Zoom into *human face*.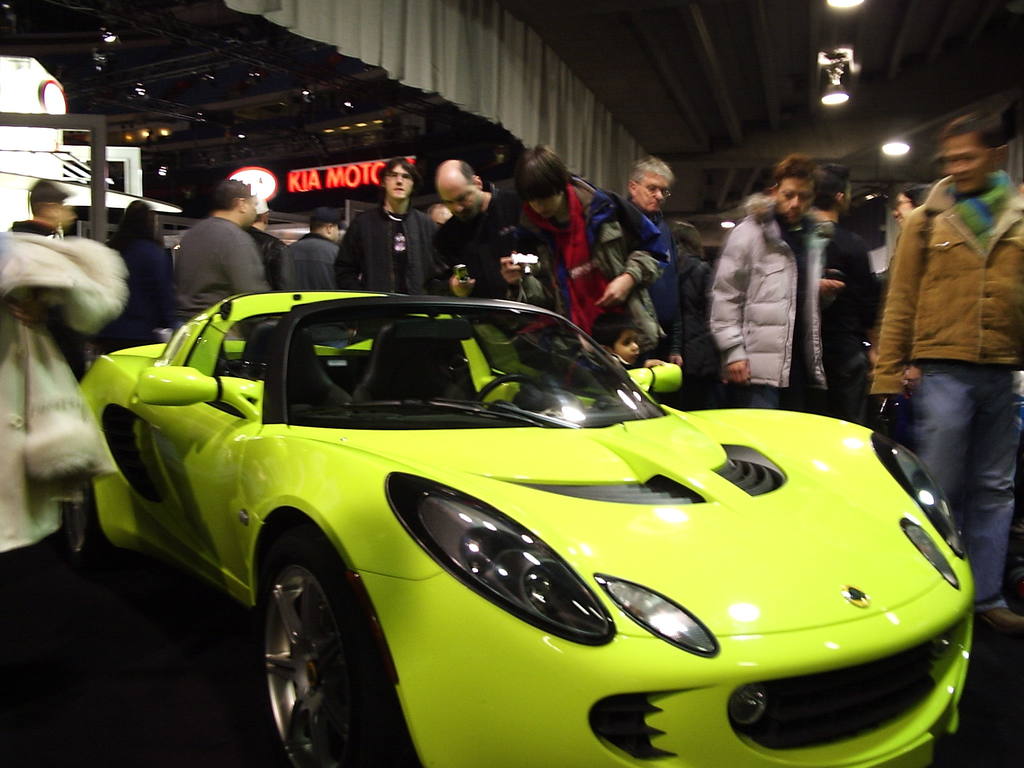
Zoom target: 447 188 479 216.
